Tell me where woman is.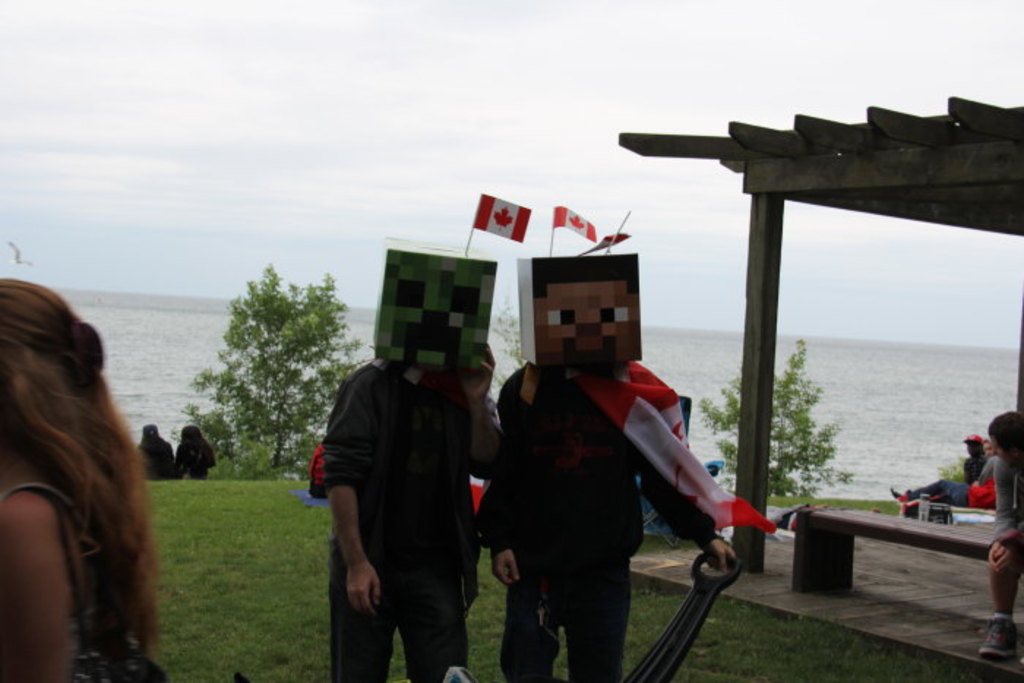
woman is at {"x1": 979, "y1": 410, "x2": 1023, "y2": 668}.
